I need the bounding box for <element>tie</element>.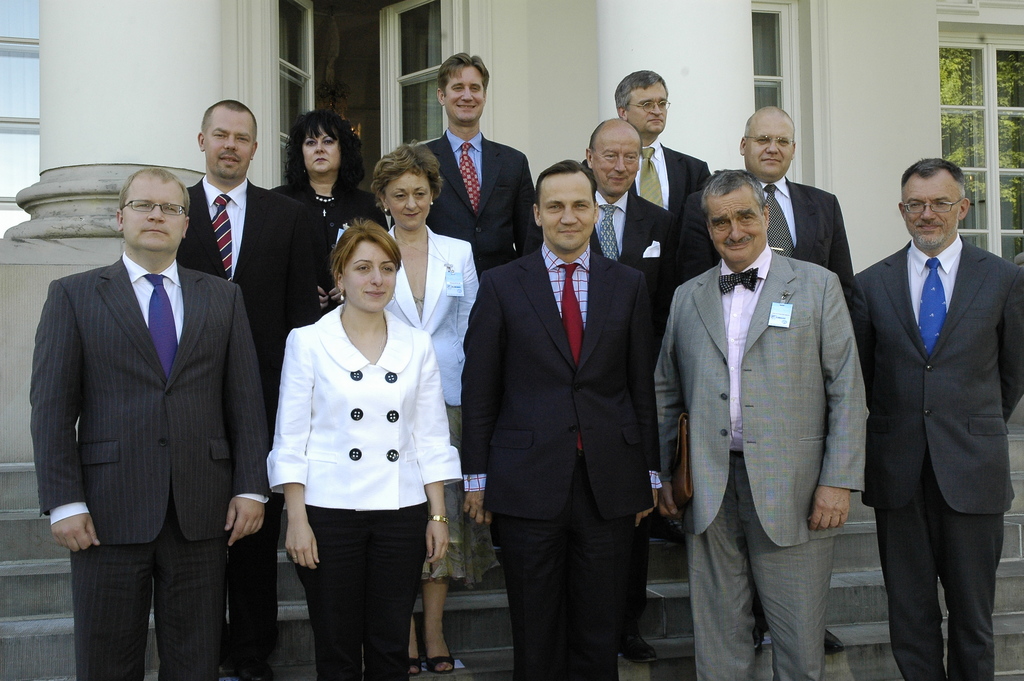
Here it is: 209:192:231:281.
